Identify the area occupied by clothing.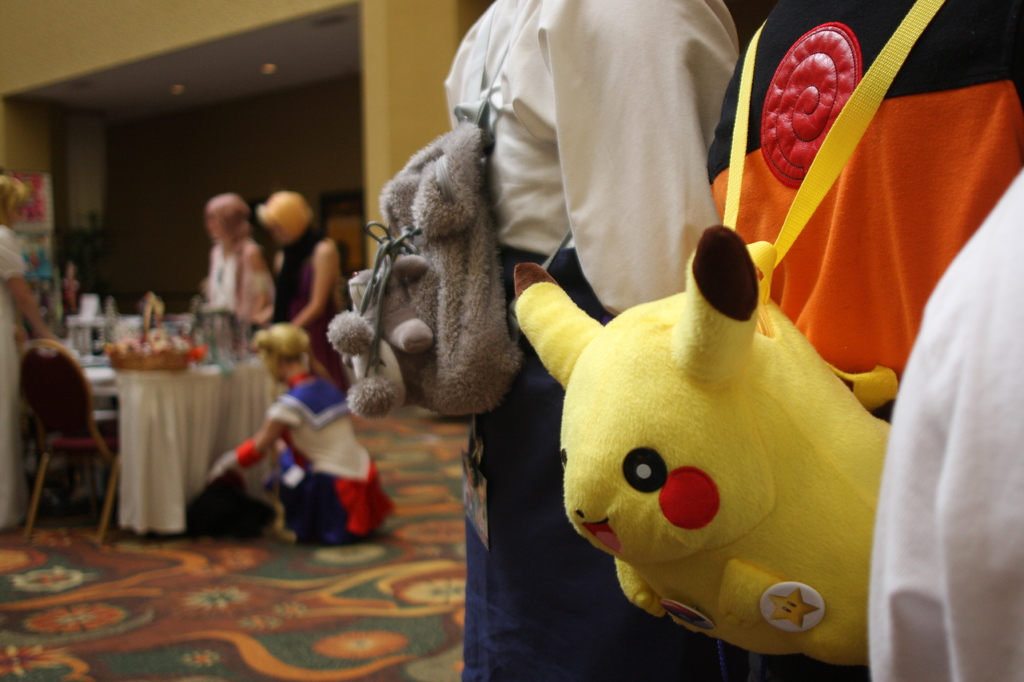
Area: bbox=(854, 97, 1023, 681).
